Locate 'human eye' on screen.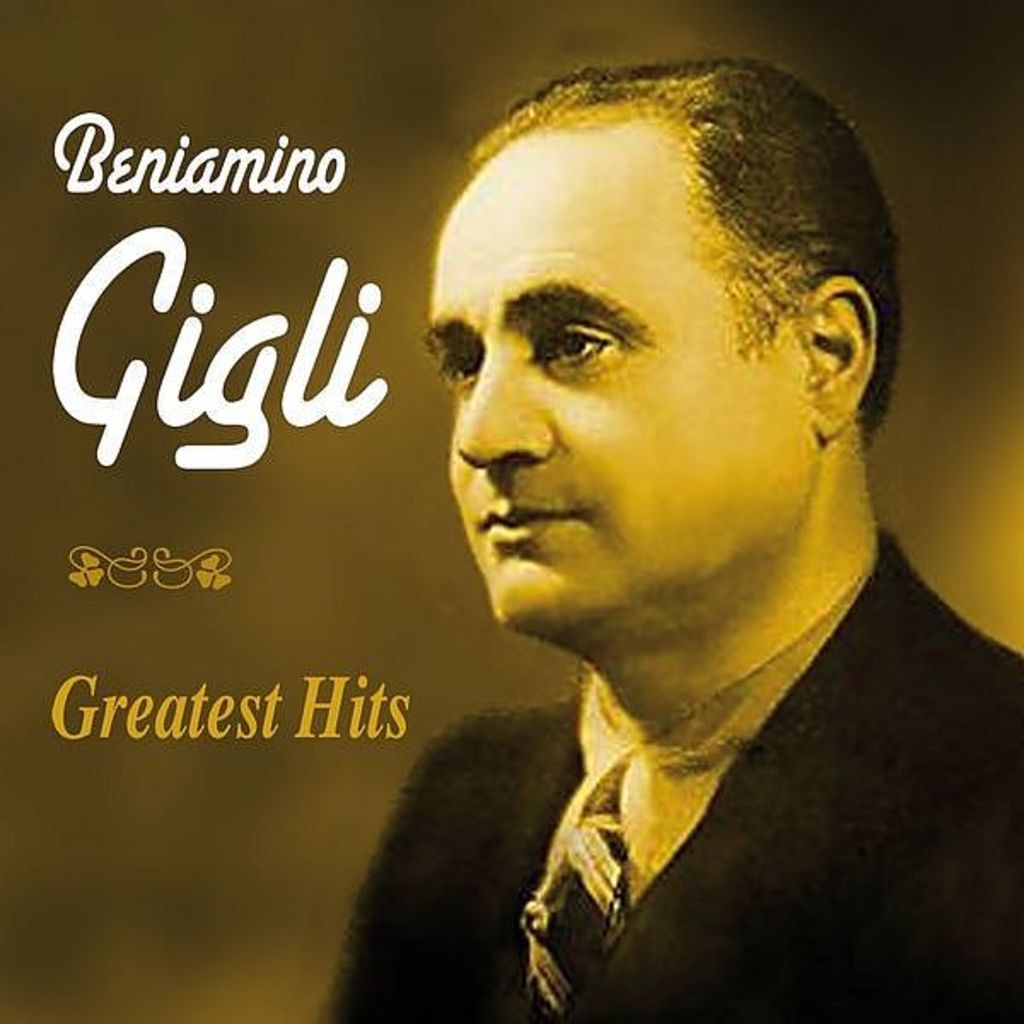
On screen at bbox=(435, 343, 488, 393).
